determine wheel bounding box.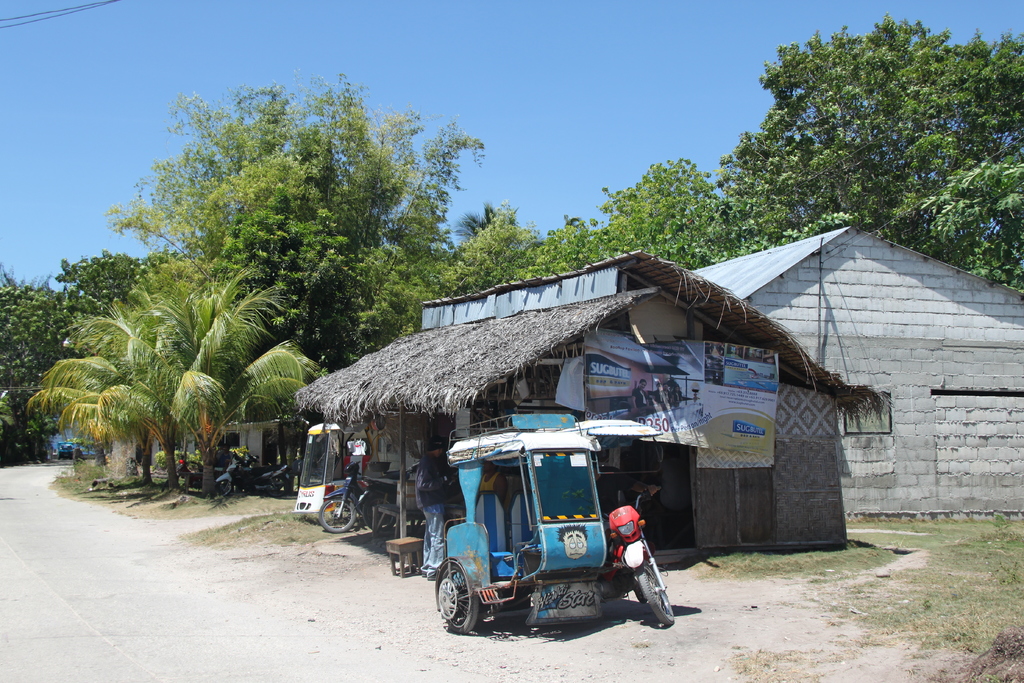
Determined: (364, 491, 396, 531).
